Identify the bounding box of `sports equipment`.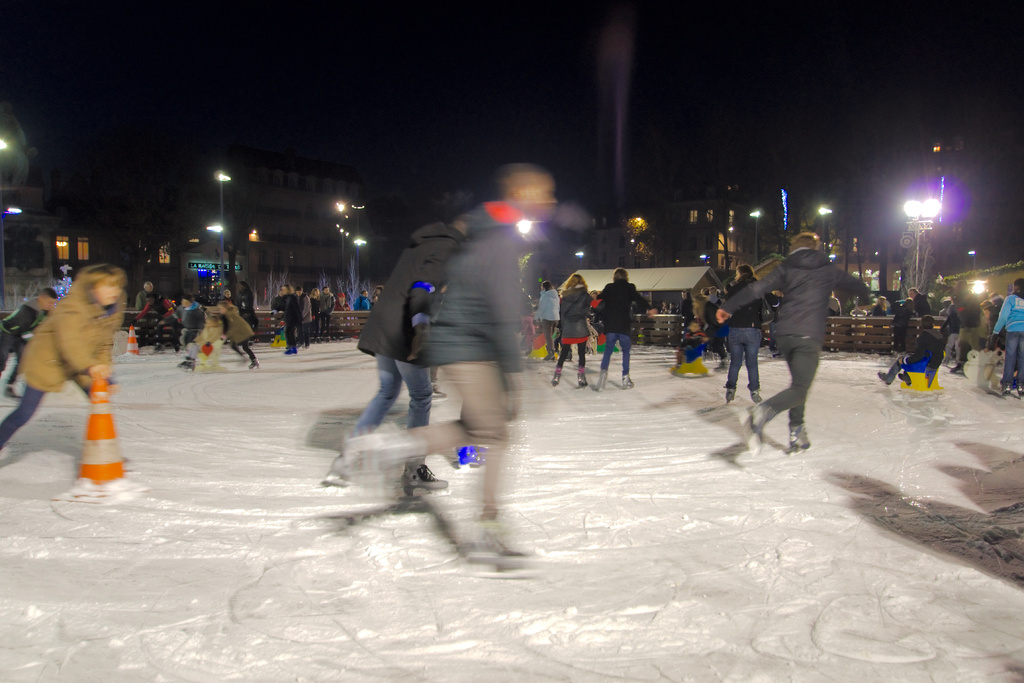
<bbox>881, 370, 893, 389</bbox>.
